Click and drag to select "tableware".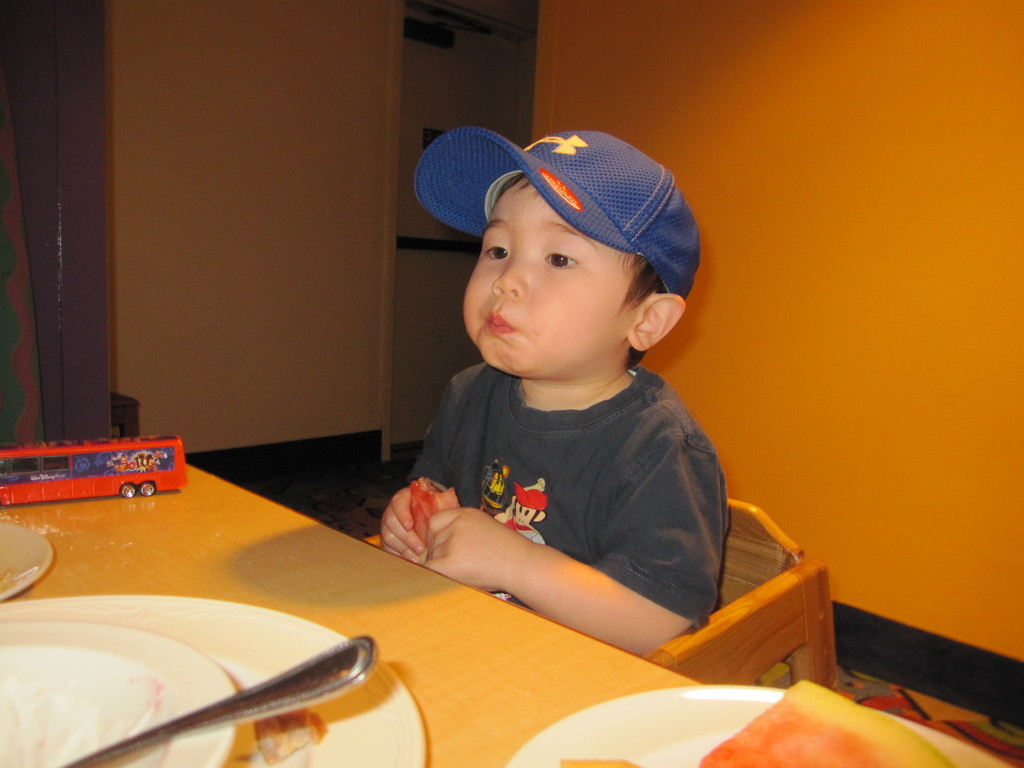
Selection: Rect(0, 612, 239, 767).
